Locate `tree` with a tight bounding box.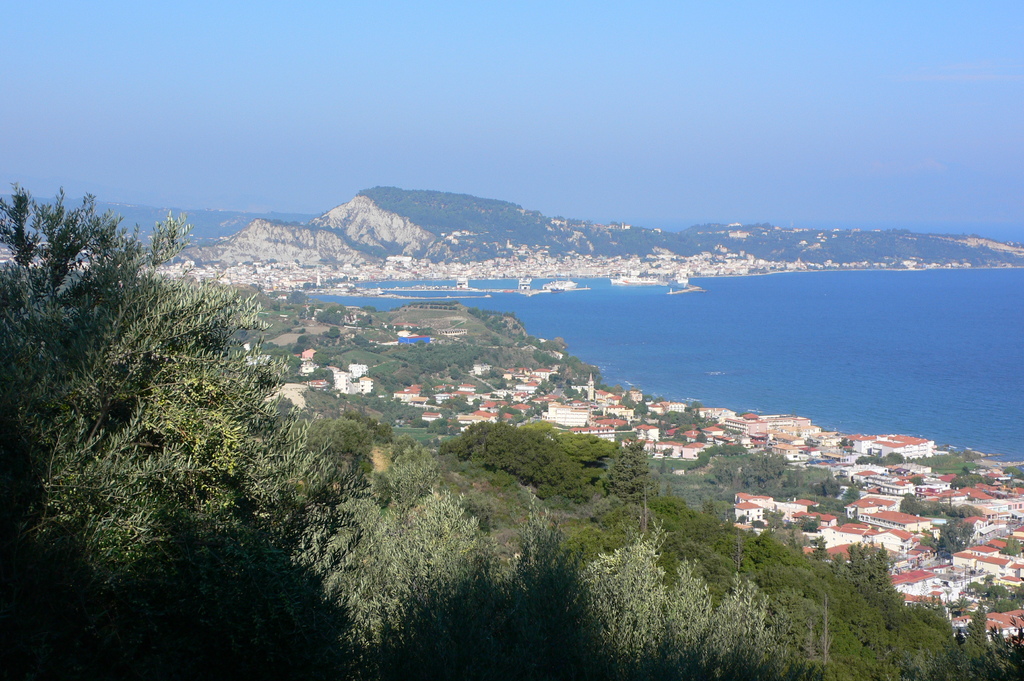
(left=476, top=509, right=678, bottom=680).
